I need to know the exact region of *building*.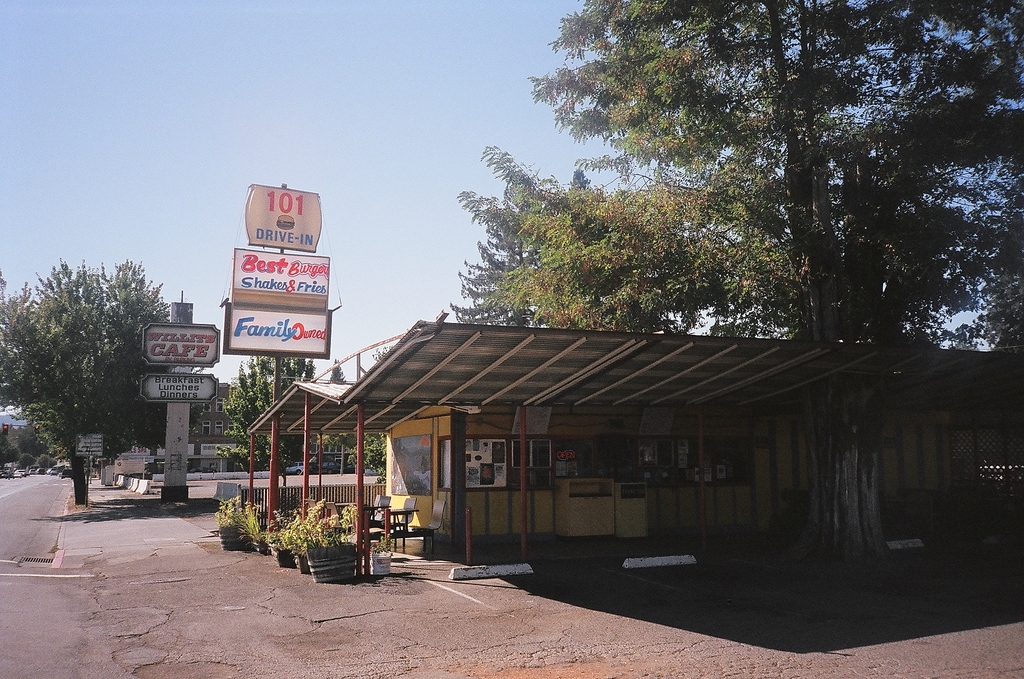
Region: box=[147, 373, 246, 465].
